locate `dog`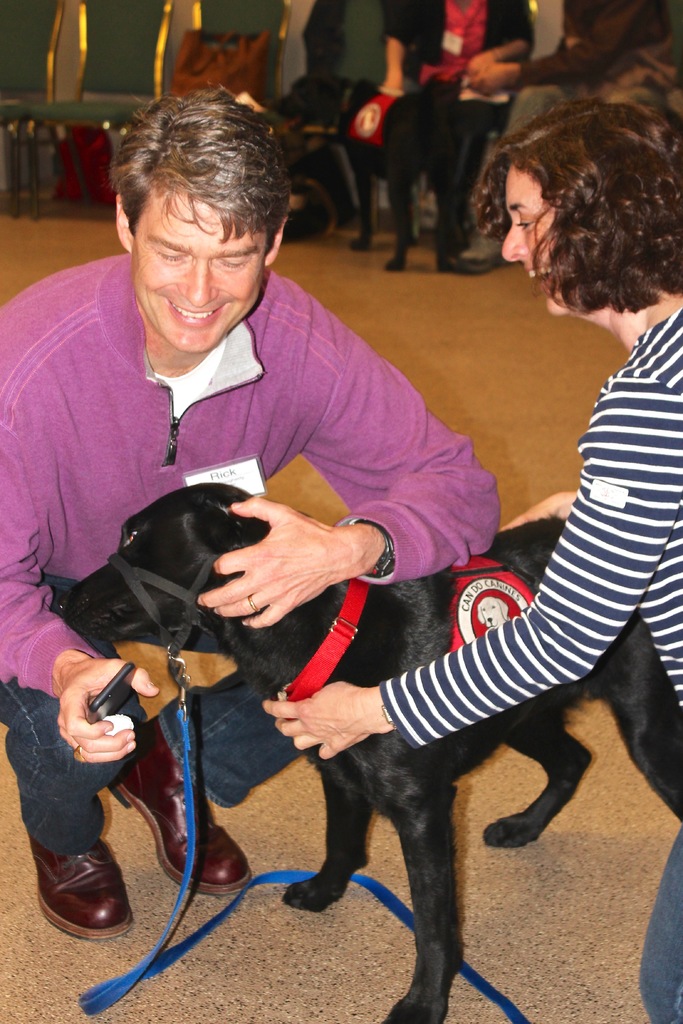
BBox(58, 488, 682, 1023)
